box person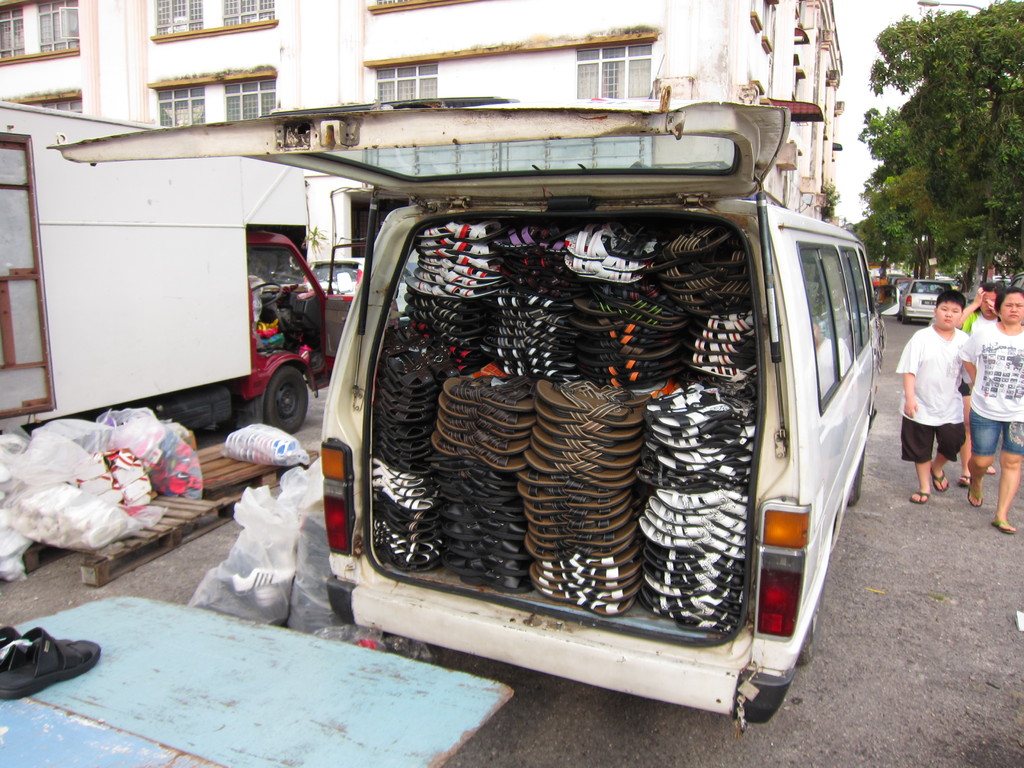
(893,287,969,505)
